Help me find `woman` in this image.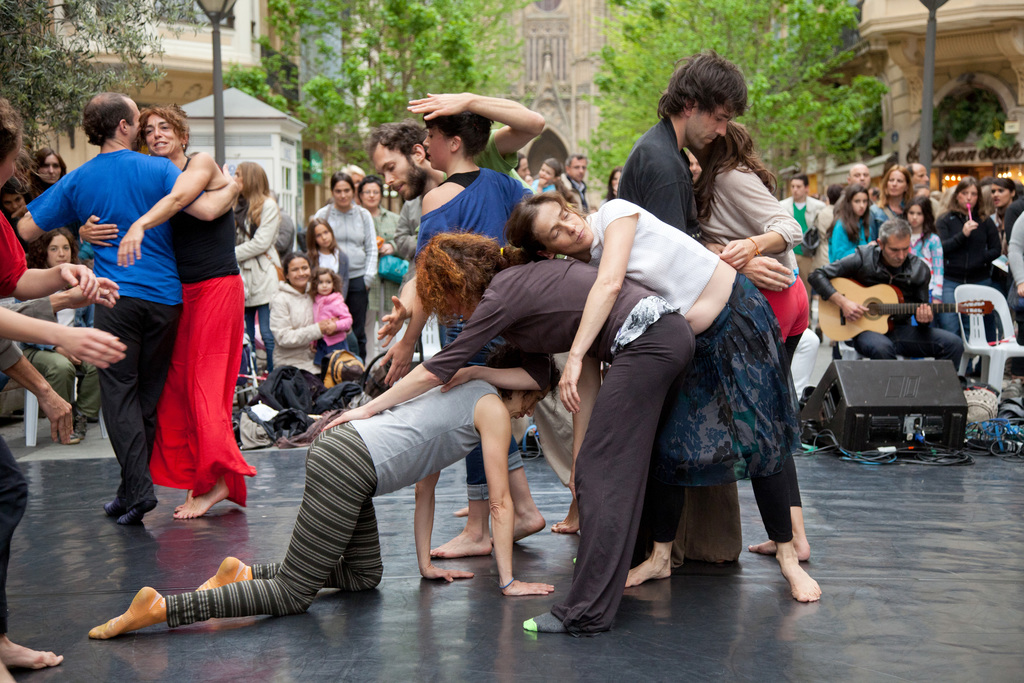
Found it: locate(932, 177, 1002, 338).
